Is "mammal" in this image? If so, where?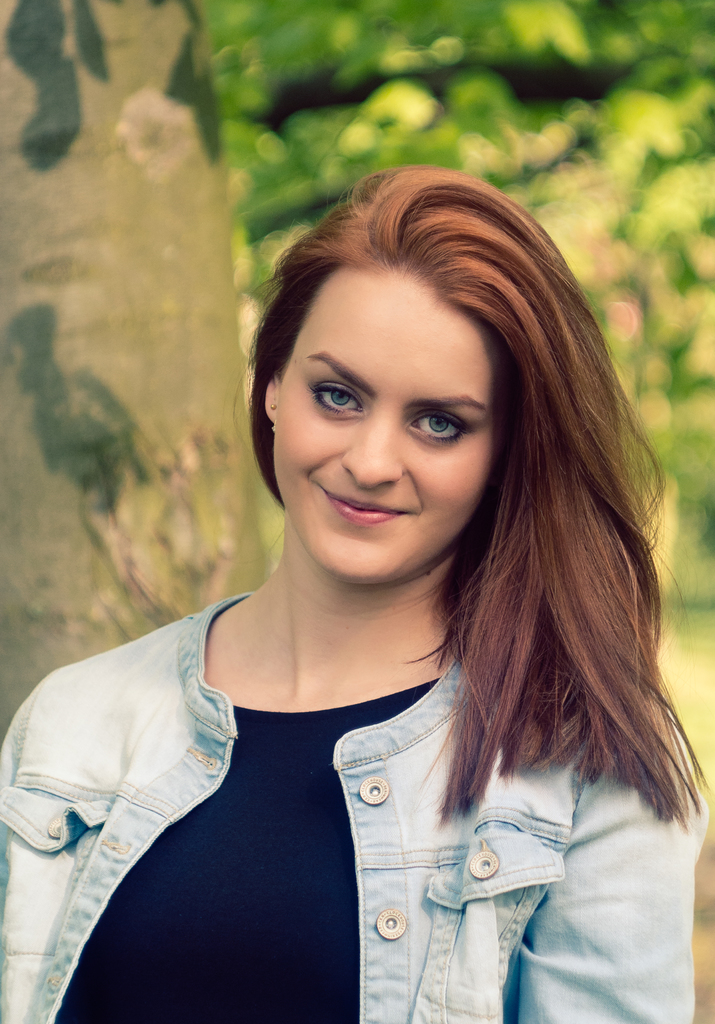
Yes, at {"x1": 1, "y1": 143, "x2": 714, "y2": 1017}.
